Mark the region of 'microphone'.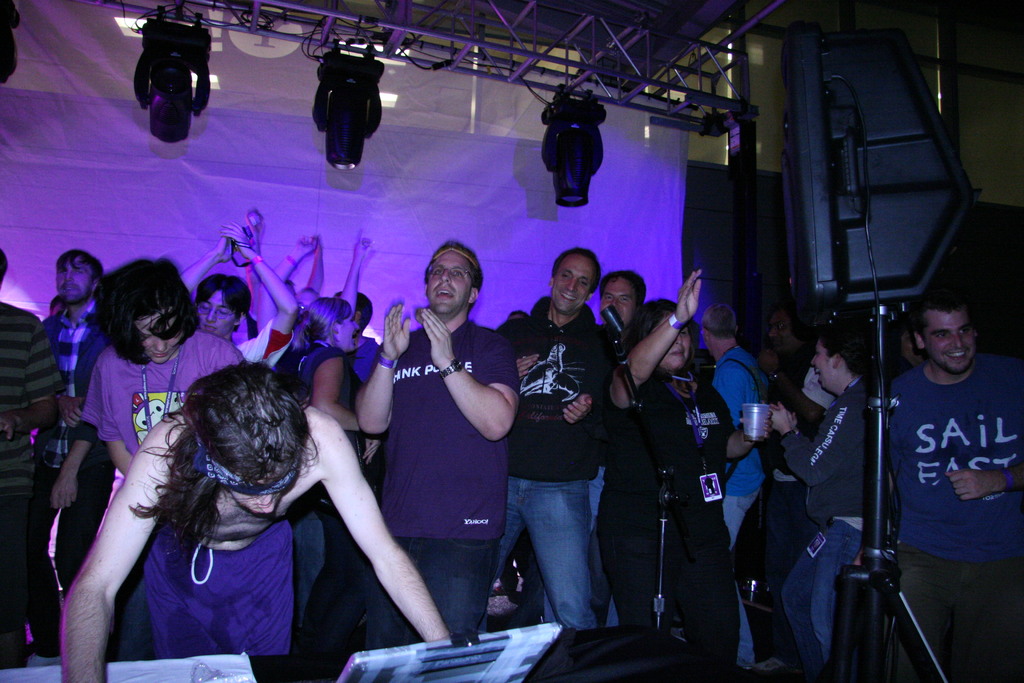
Region: l=600, t=325, r=627, b=359.
